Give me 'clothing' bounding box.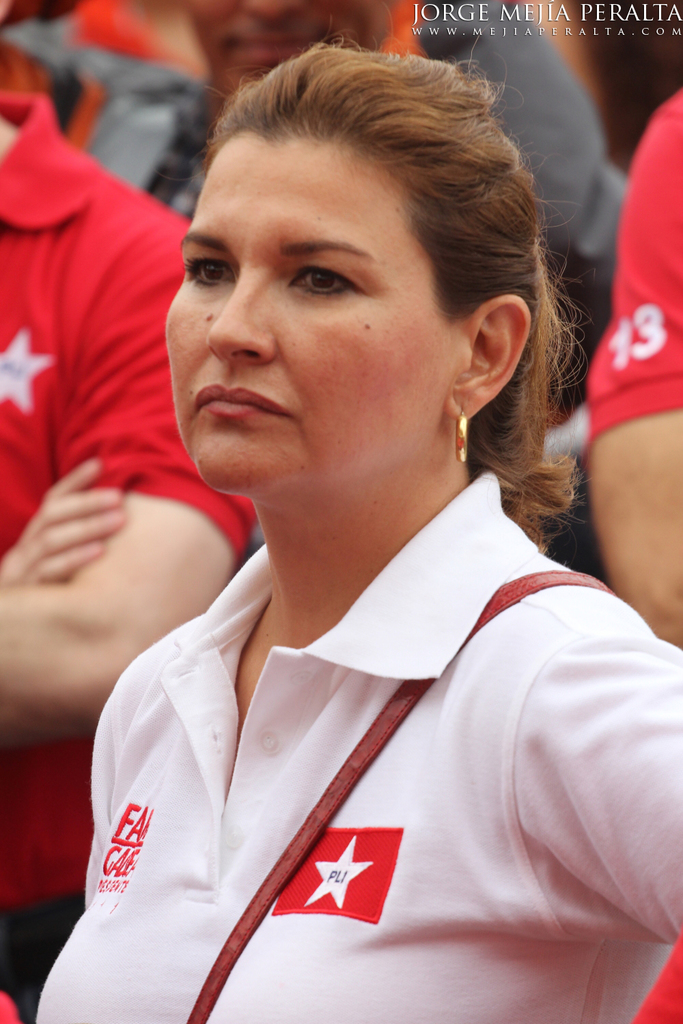
<box>35,470,682,1023</box>.
